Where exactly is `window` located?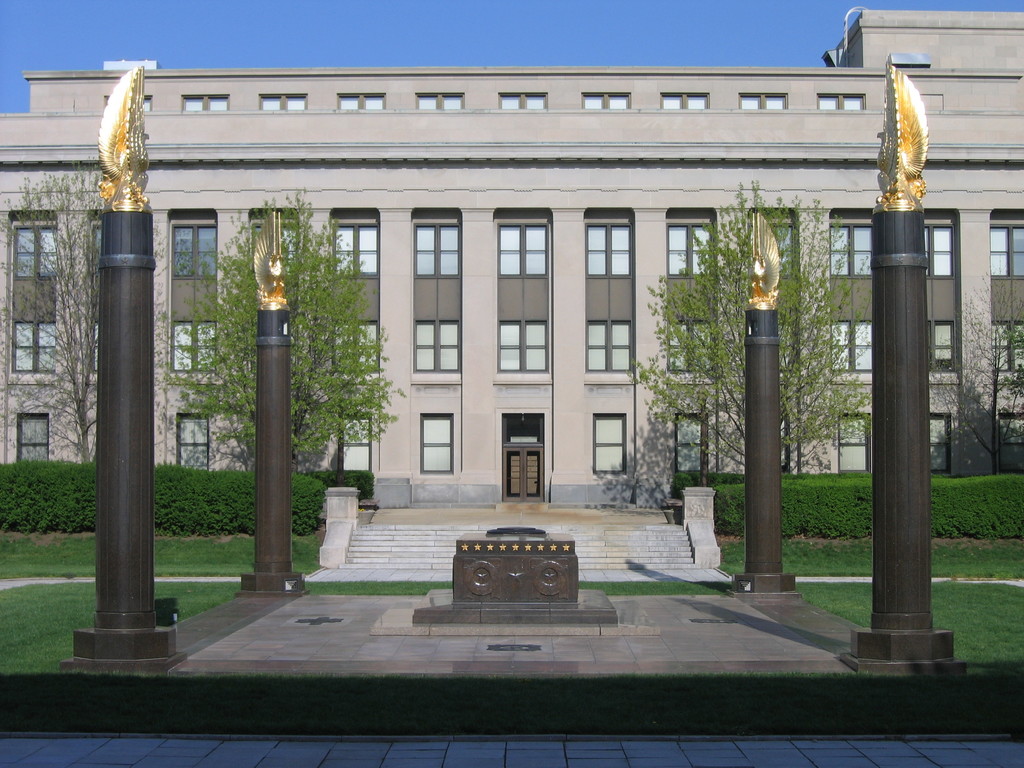
Its bounding box is x1=660, y1=93, x2=707, y2=111.
